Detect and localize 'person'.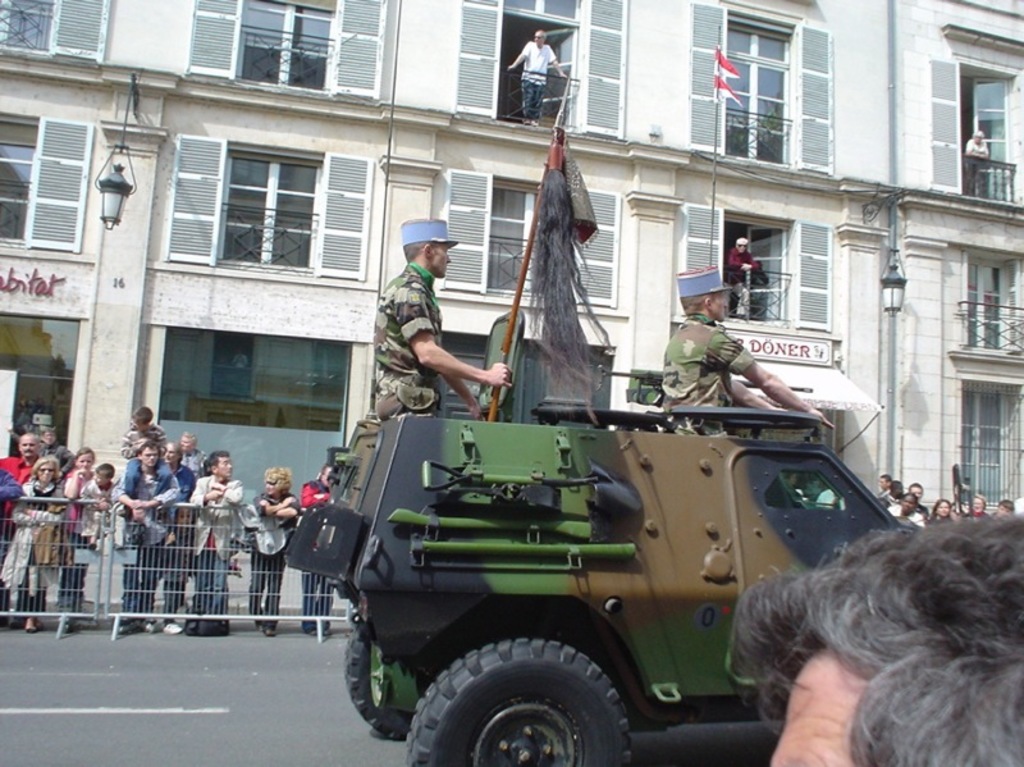
Localized at (724,233,767,318).
